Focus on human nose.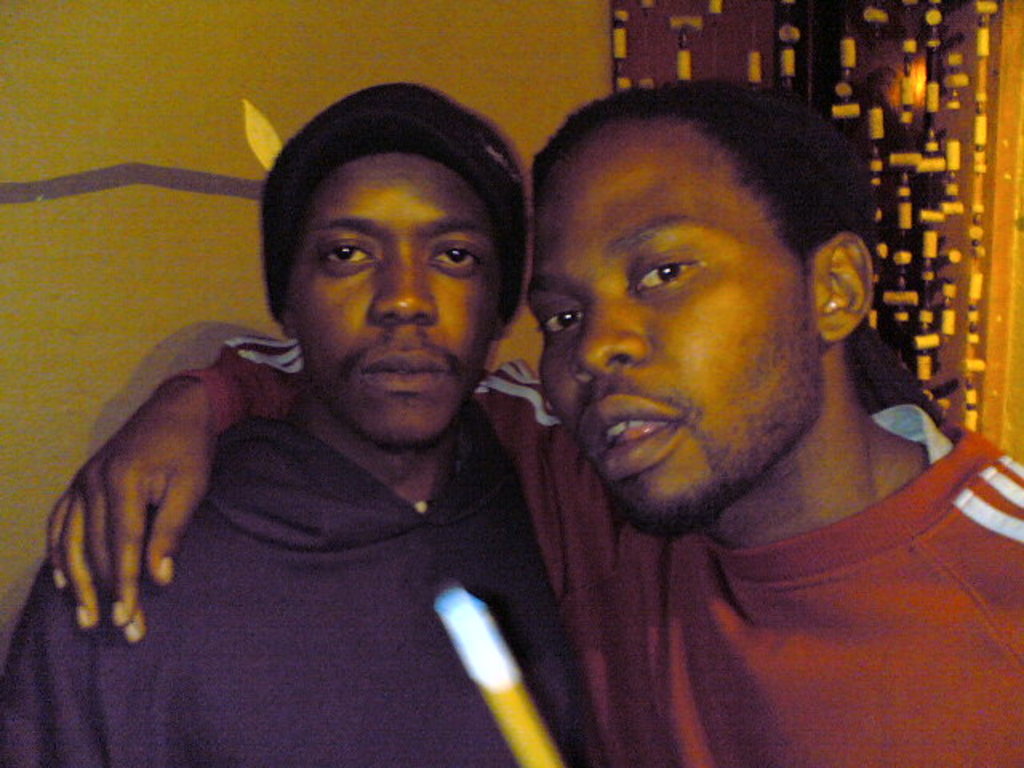
Focused at [368, 240, 435, 322].
